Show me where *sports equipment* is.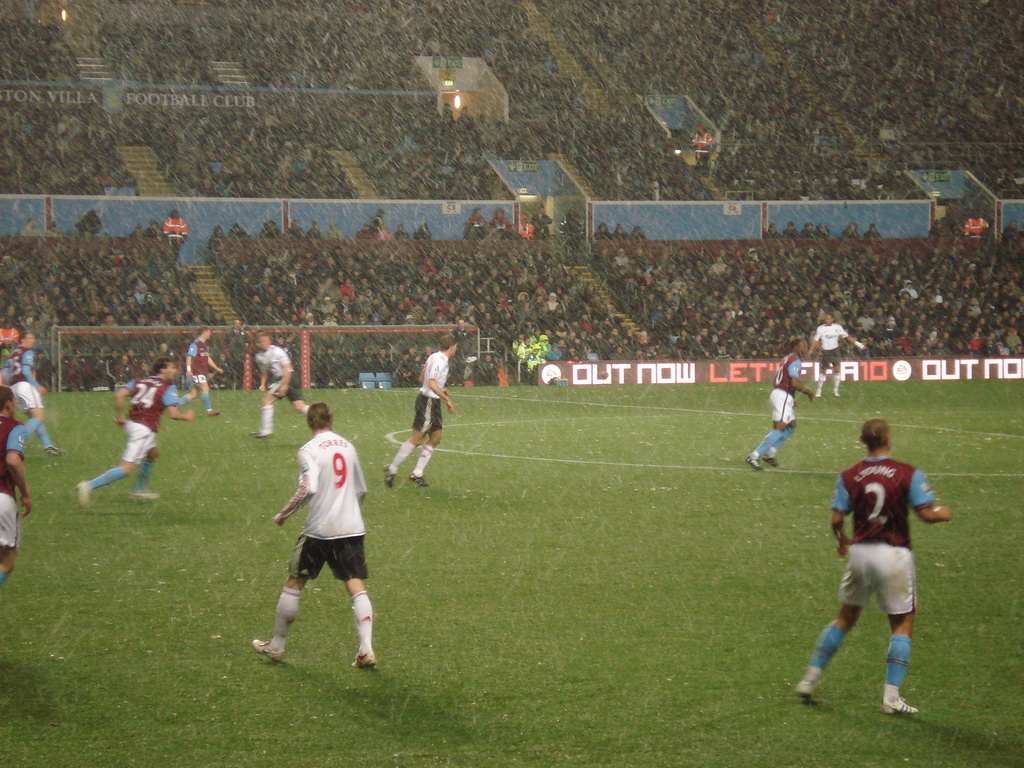
*sports equipment* is at {"left": 886, "top": 700, "right": 920, "bottom": 711}.
